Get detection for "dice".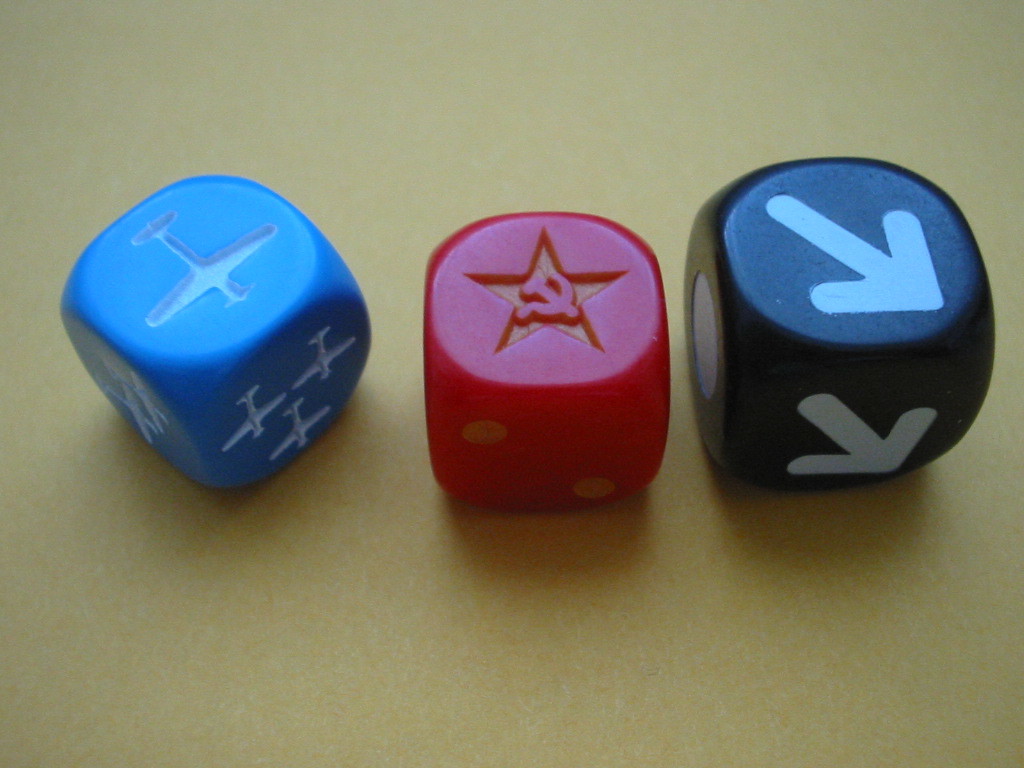
Detection: {"x1": 424, "y1": 210, "x2": 673, "y2": 516}.
